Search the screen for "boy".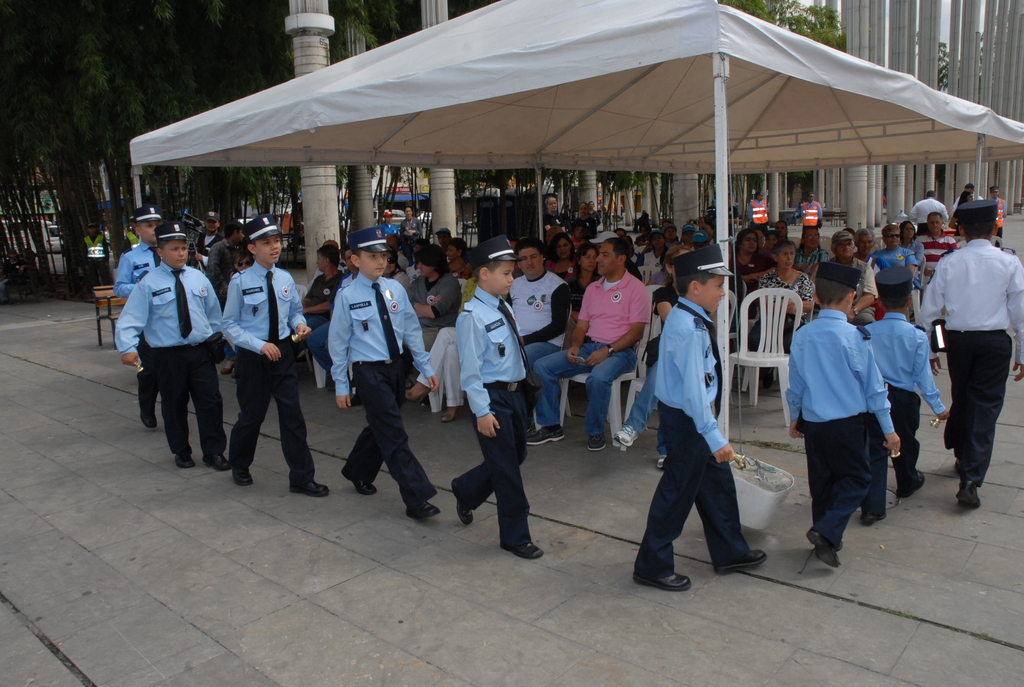
Found at [left=111, top=224, right=220, bottom=473].
